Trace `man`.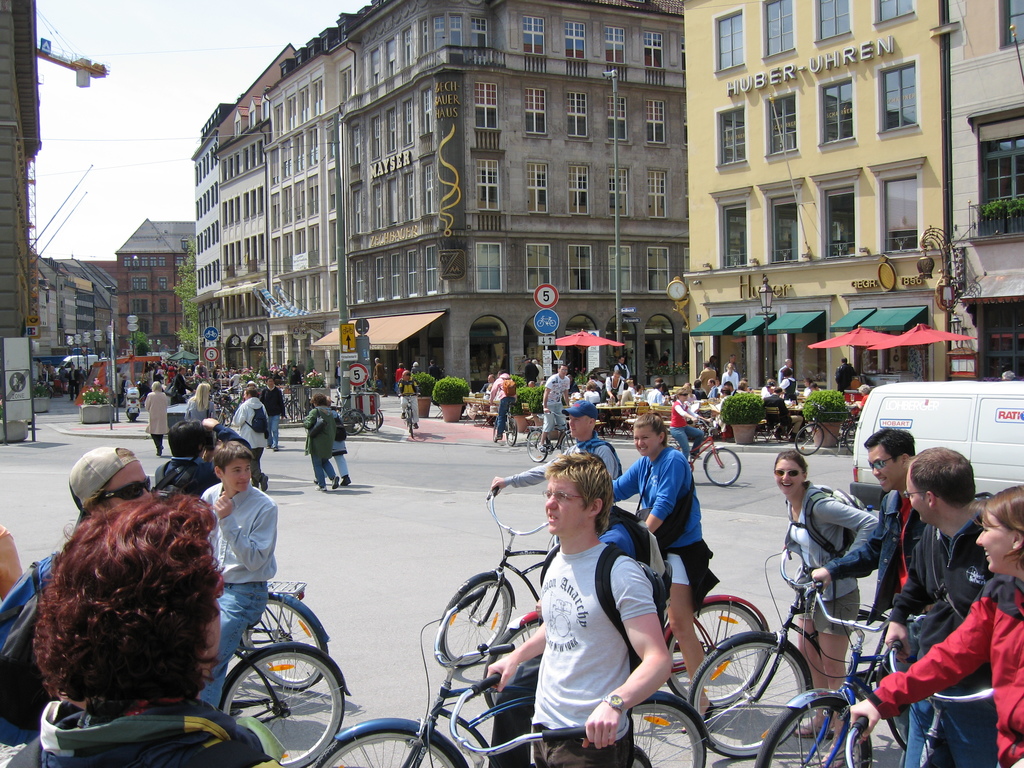
Traced to select_region(66, 362, 83, 404).
